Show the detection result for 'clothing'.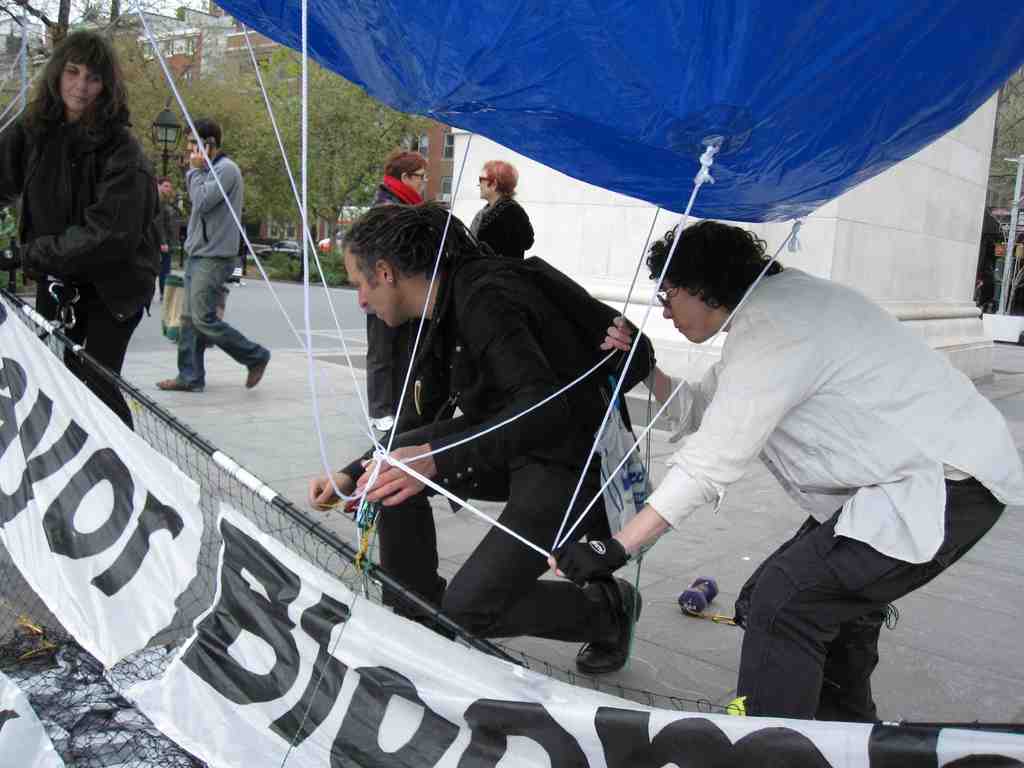
[x1=364, y1=311, x2=420, y2=419].
